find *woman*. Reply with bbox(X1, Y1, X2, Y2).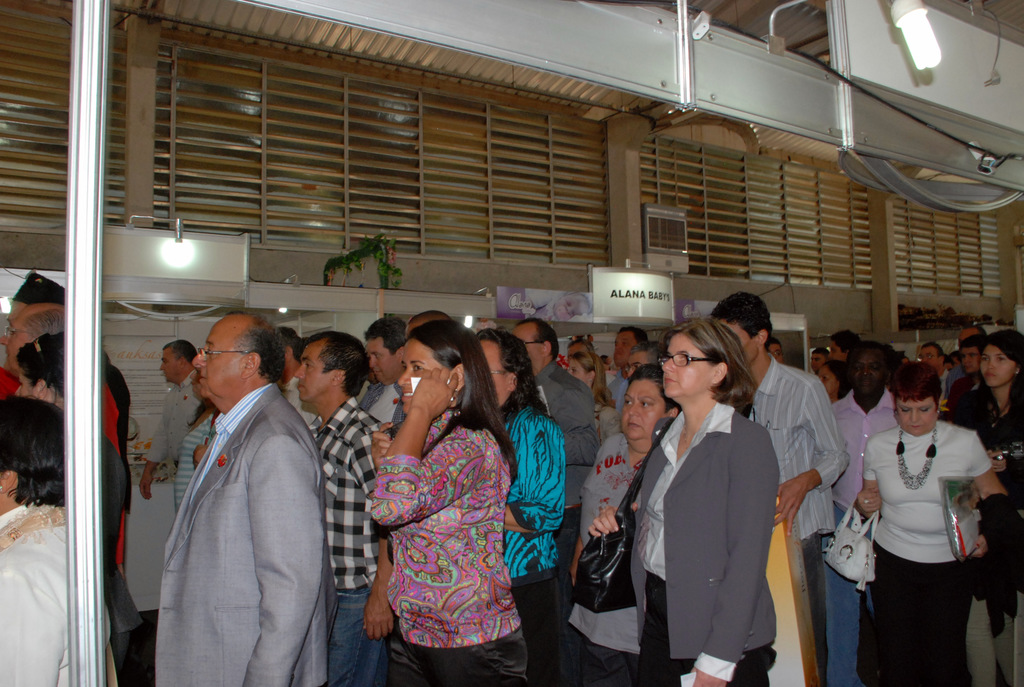
bbox(959, 320, 1023, 686).
